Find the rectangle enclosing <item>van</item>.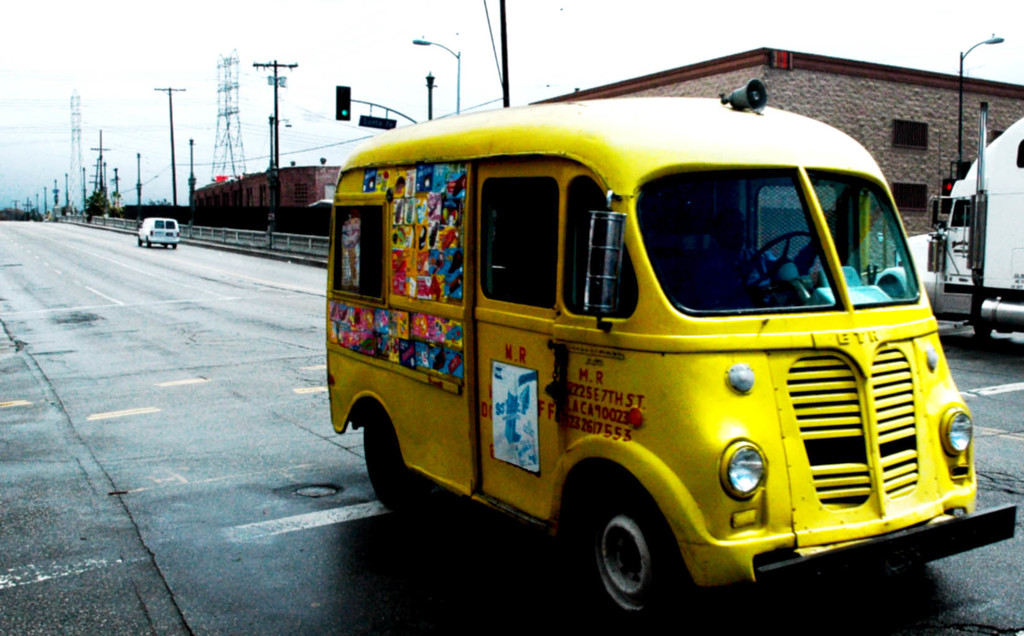
left=136, top=216, right=182, bottom=250.
